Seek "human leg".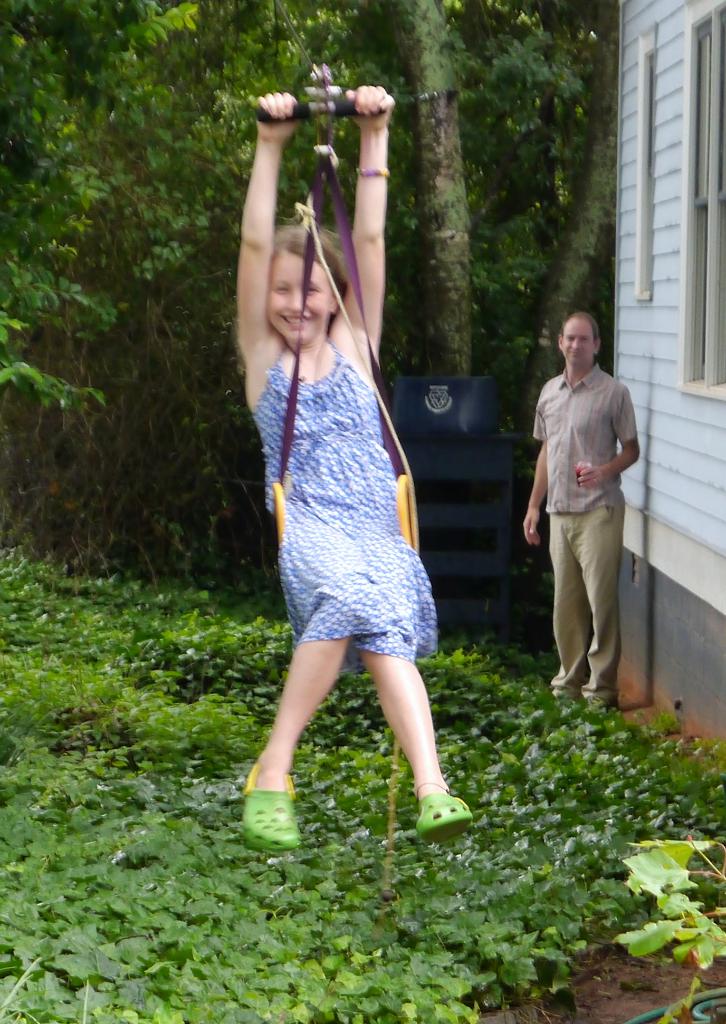
pyautogui.locateOnScreen(350, 532, 476, 835).
